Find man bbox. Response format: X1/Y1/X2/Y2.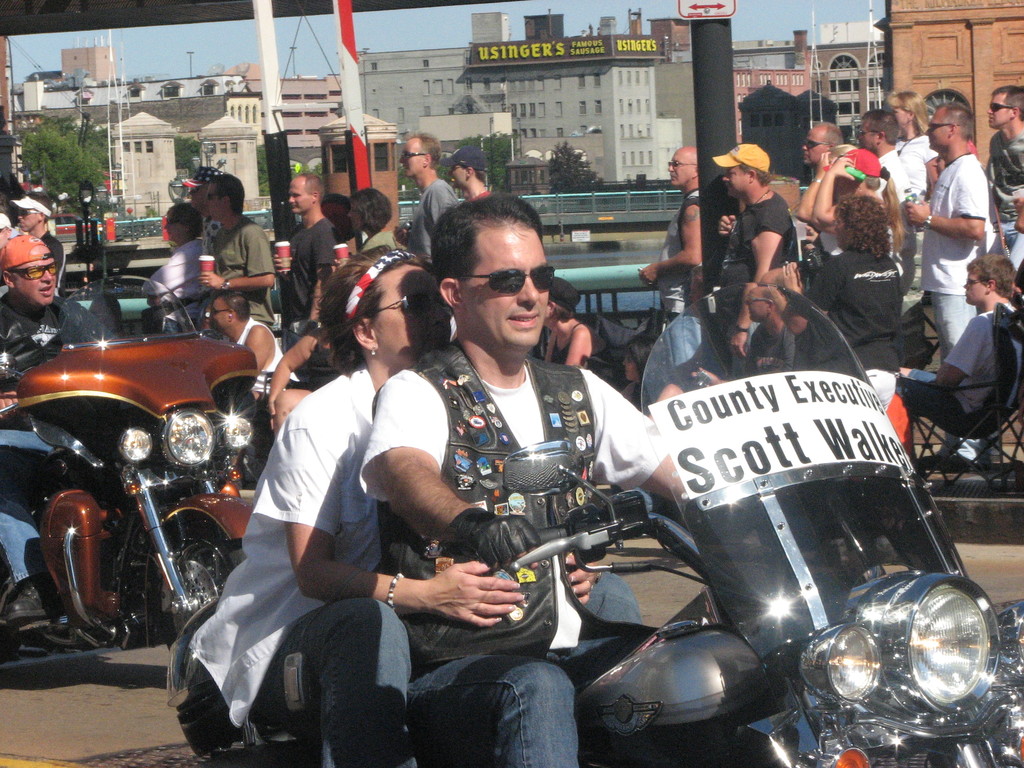
711/140/801/377.
